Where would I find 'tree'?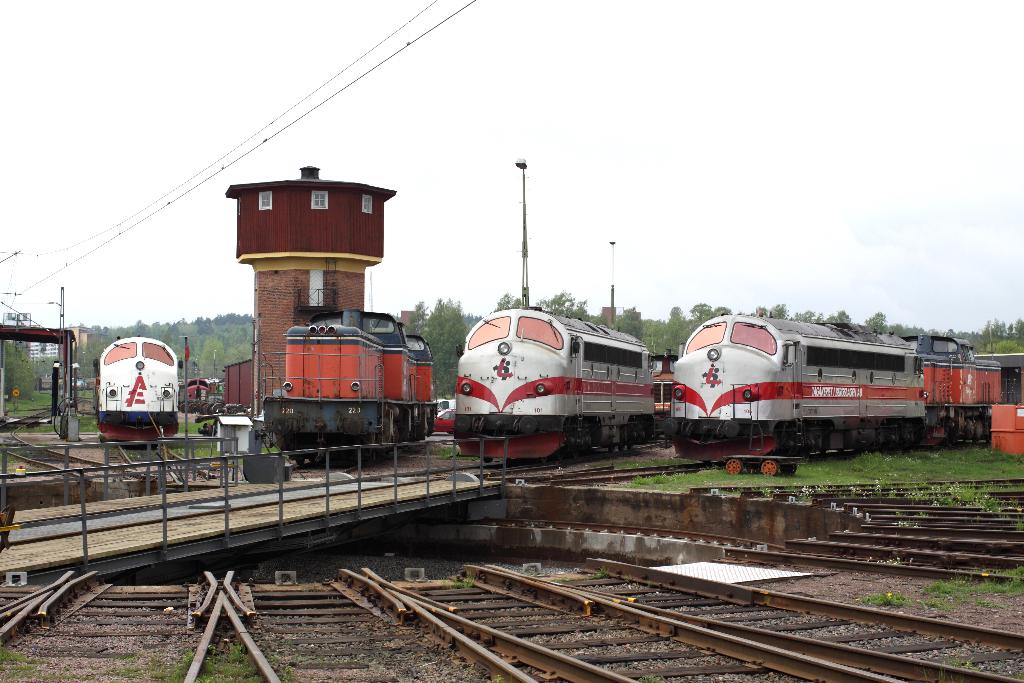
At Rect(758, 304, 792, 320).
